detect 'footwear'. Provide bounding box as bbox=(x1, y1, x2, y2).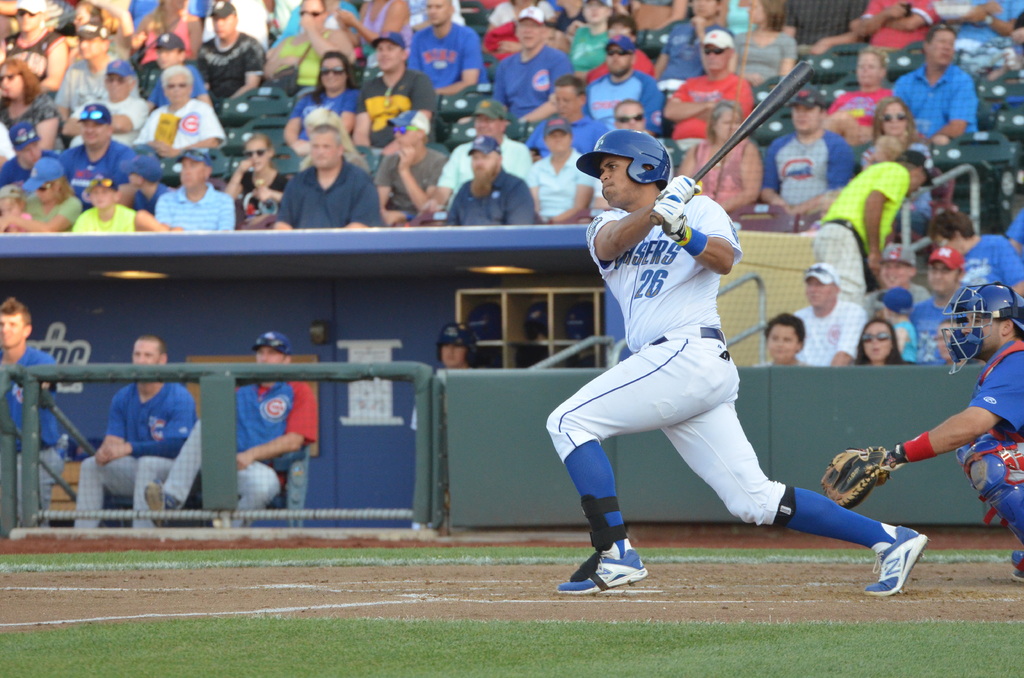
bbox=(1005, 562, 1023, 583).
